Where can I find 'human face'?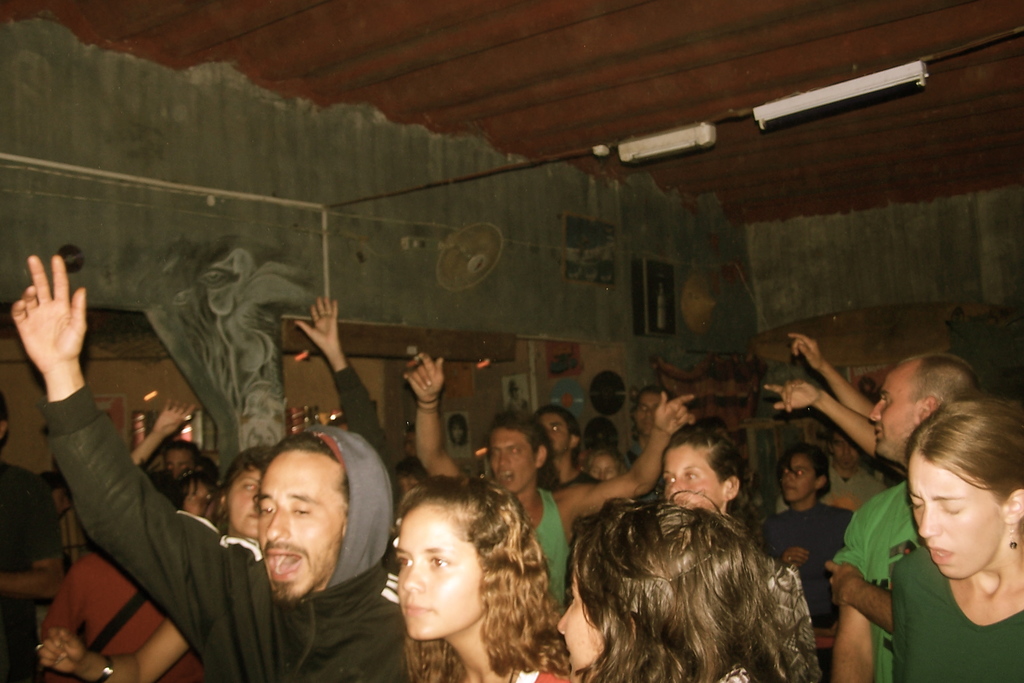
You can find it at pyautogui.locateOnScreen(260, 451, 345, 605).
